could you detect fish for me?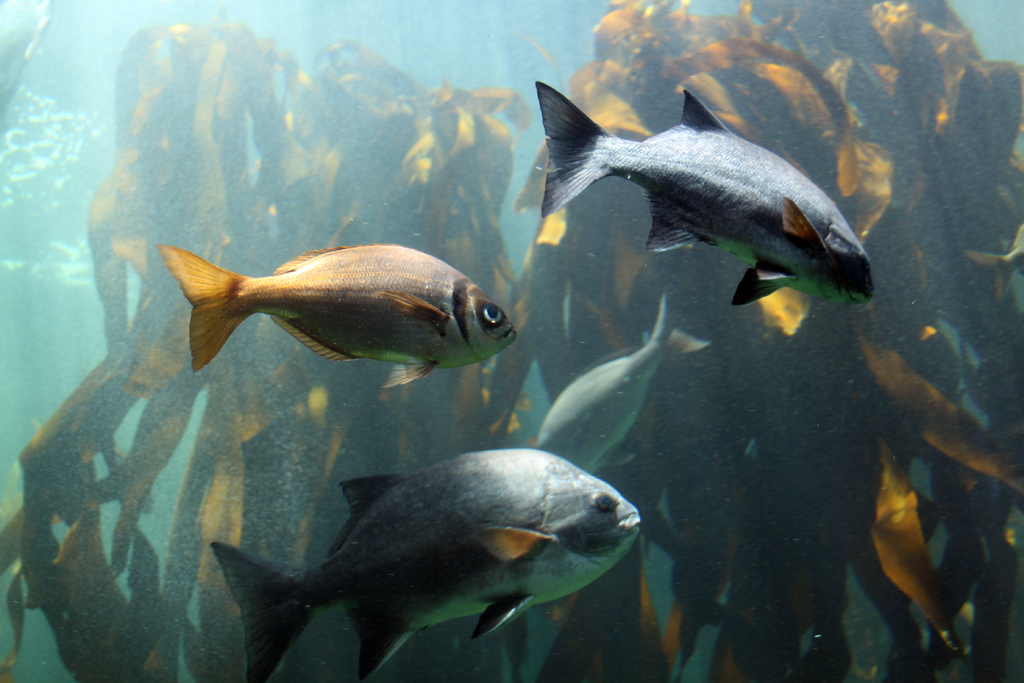
Detection result: <region>543, 298, 716, 475</region>.
